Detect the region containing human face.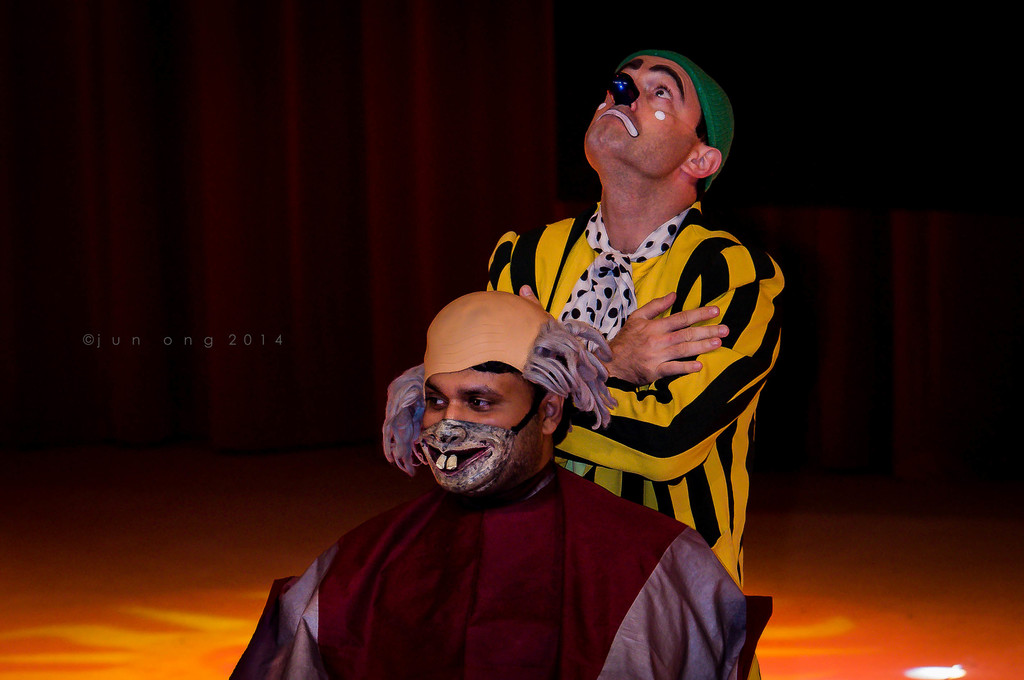
x1=580, y1=53, x2=702, y2=150.
